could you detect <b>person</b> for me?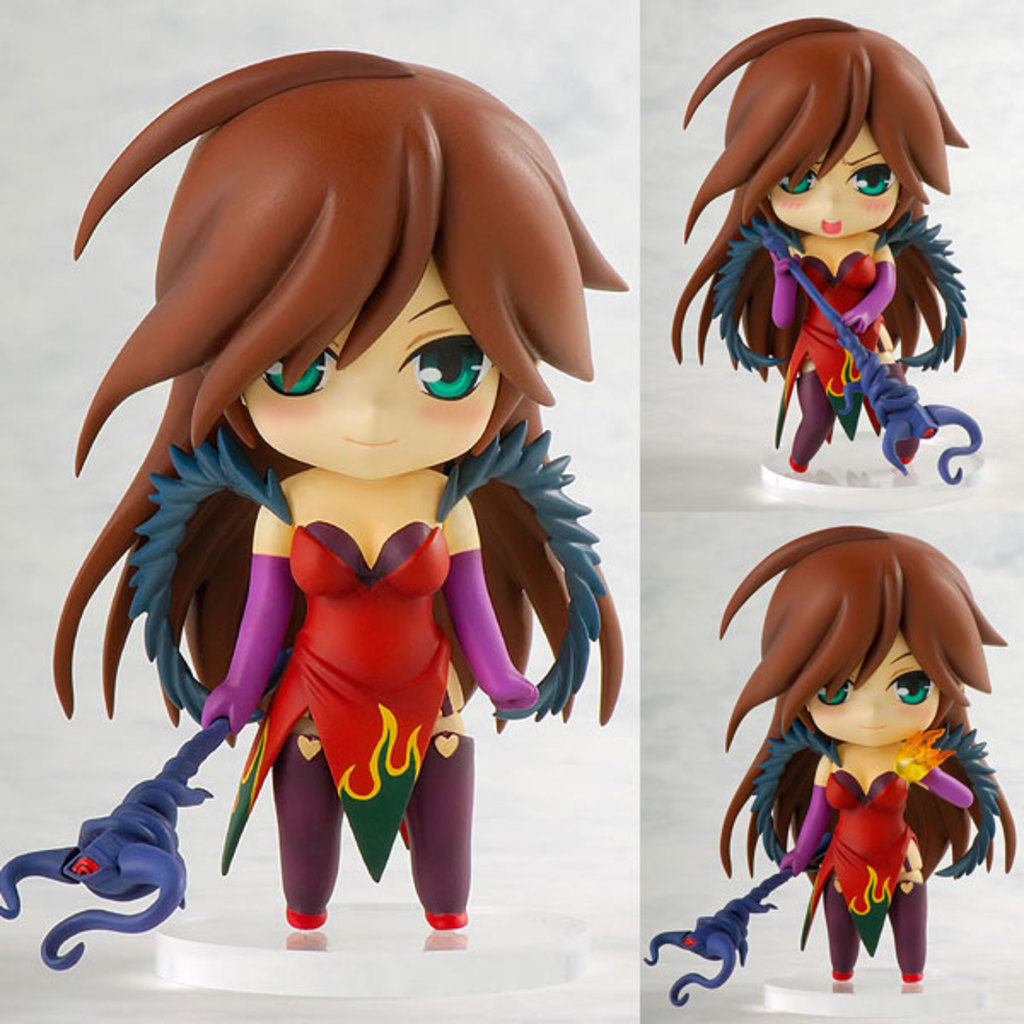
Detection result: l=51, t=48, r=630, b=934.
